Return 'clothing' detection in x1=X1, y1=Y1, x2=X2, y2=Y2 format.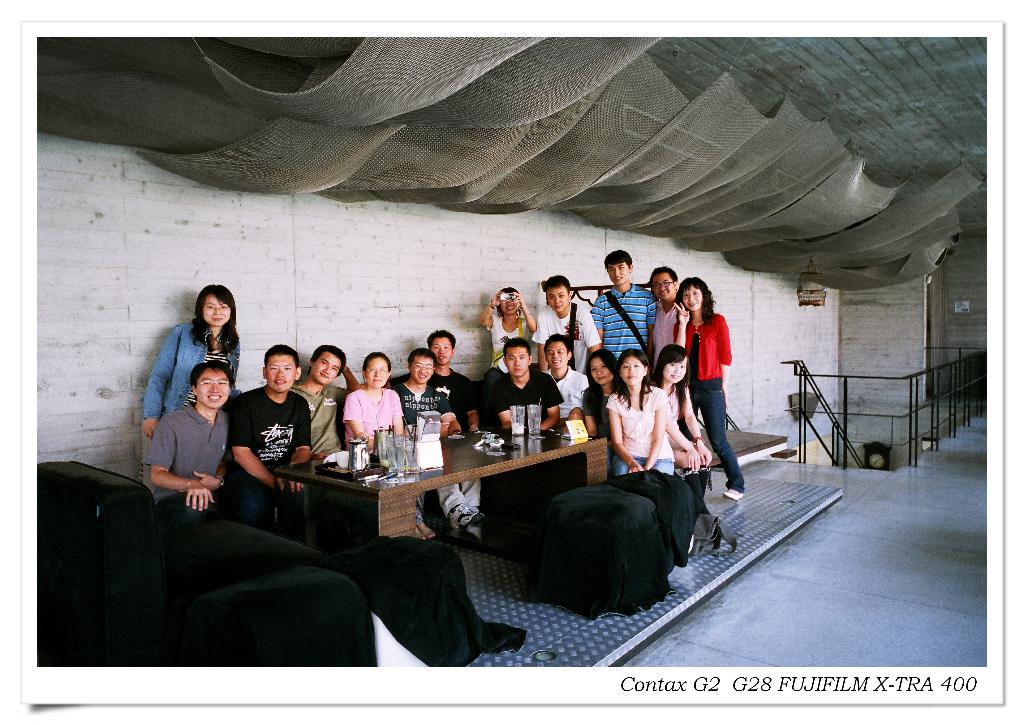
x1=397, y1=384, x2=453, y2=523.
